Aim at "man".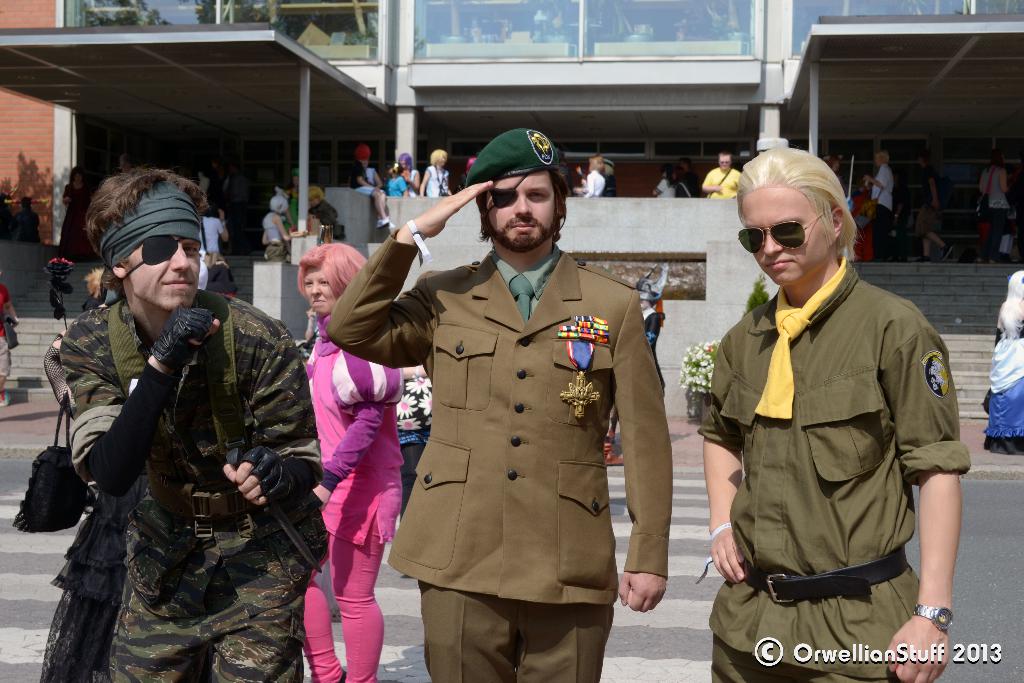
Aimed at 660,168,698,200.
